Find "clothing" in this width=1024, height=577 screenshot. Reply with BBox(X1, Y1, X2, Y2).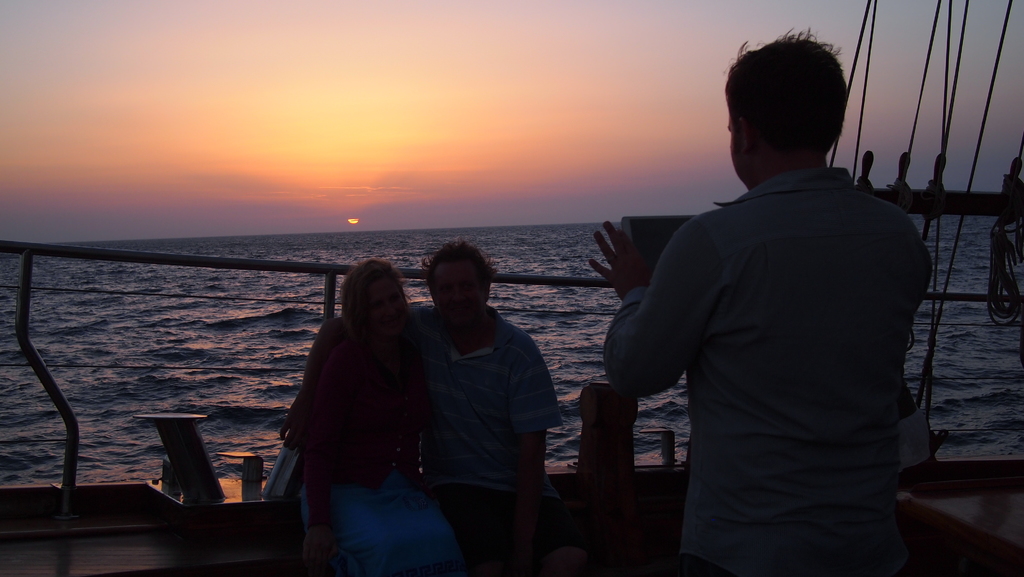
BBox(414, 304, 566, 573).
